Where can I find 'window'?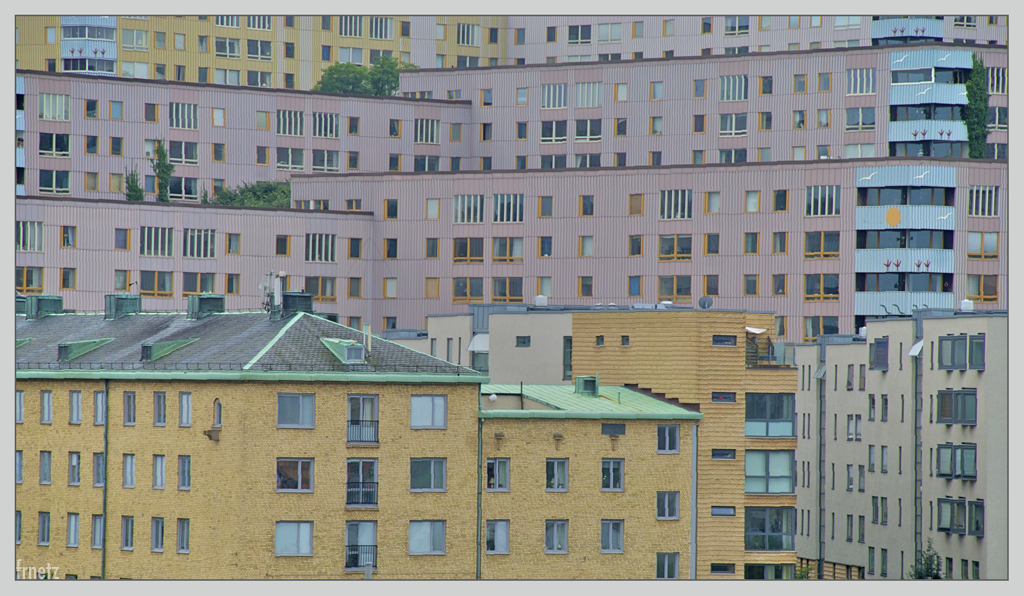
You can find it at {"x1": 655, "y1": 424, "x2": 679, "y2": 454}.
